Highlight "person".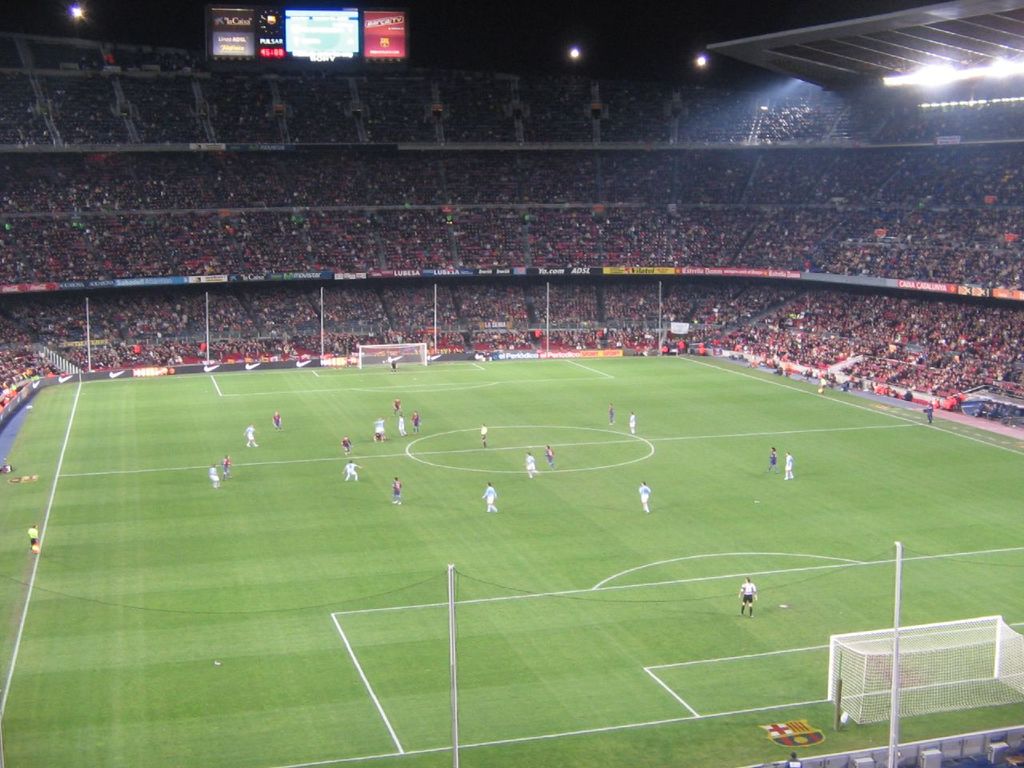
Highlighted region: locate(390, 396, 406, 414).
